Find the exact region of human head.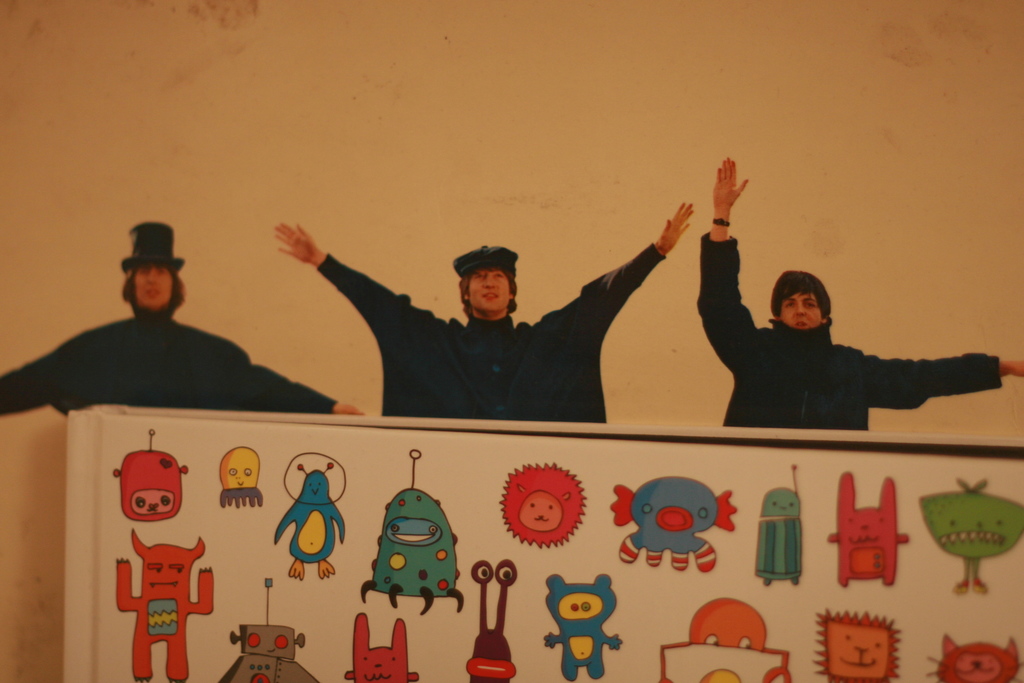
Exact region: locate(120, 220, 186, 317).
